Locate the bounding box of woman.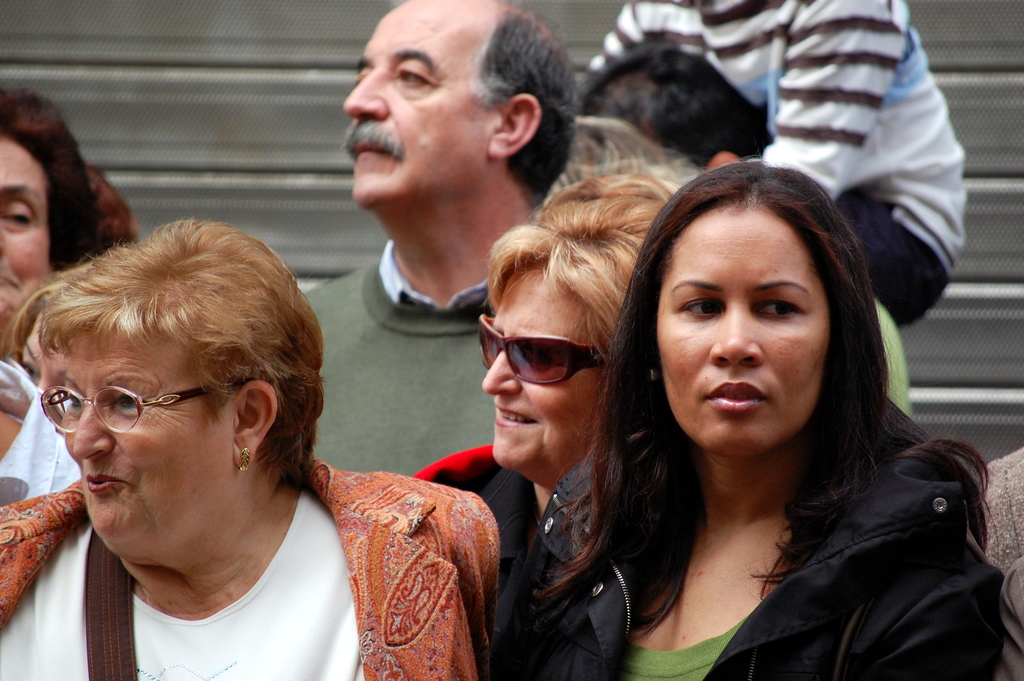
Bounding box: rect(557, 144, 993, 680).
